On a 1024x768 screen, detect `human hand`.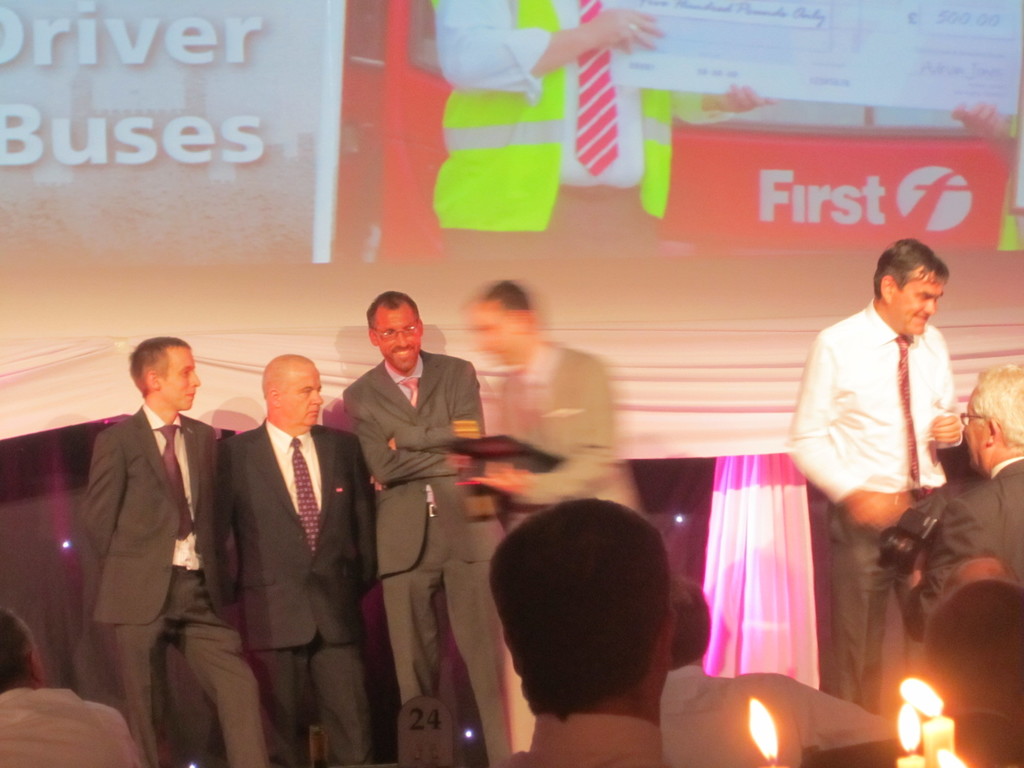
box=[902, 566, 921, 589].
